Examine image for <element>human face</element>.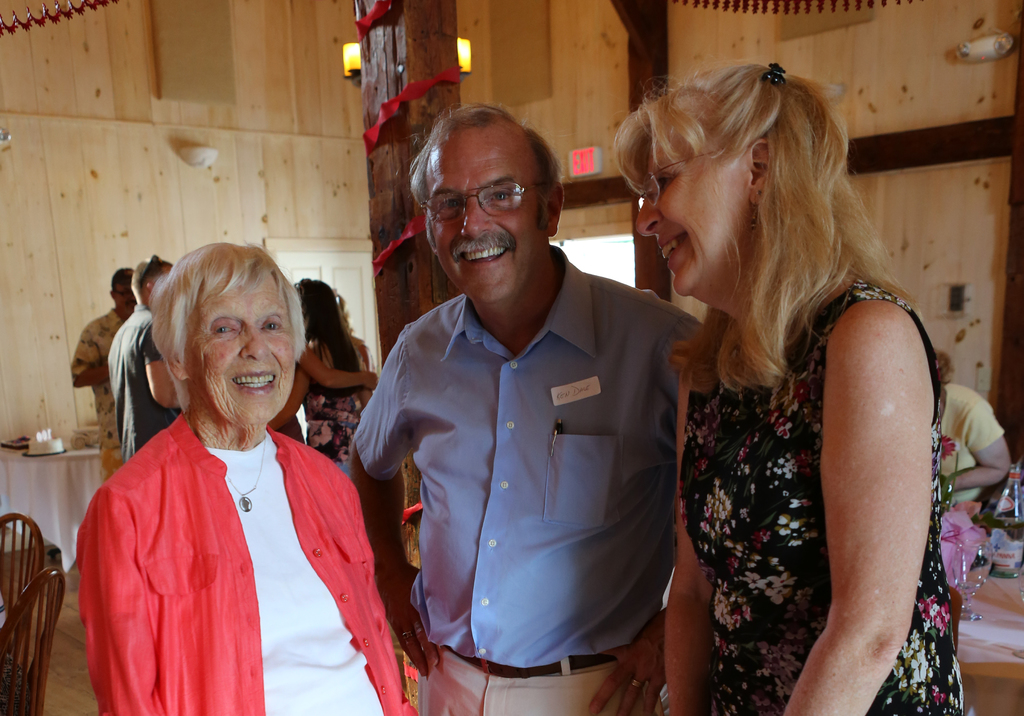
Examination result: {"x1": 430, "y1": 132, "x2": 545, "y2": 300}.
